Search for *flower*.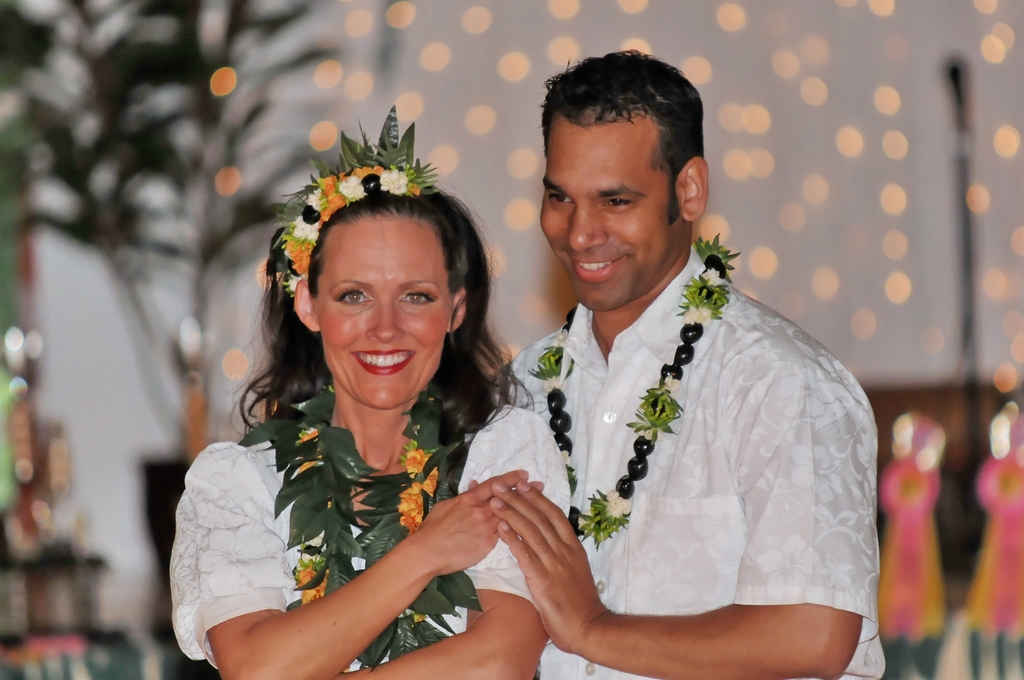
Found at [697, 268, 727, 282].
